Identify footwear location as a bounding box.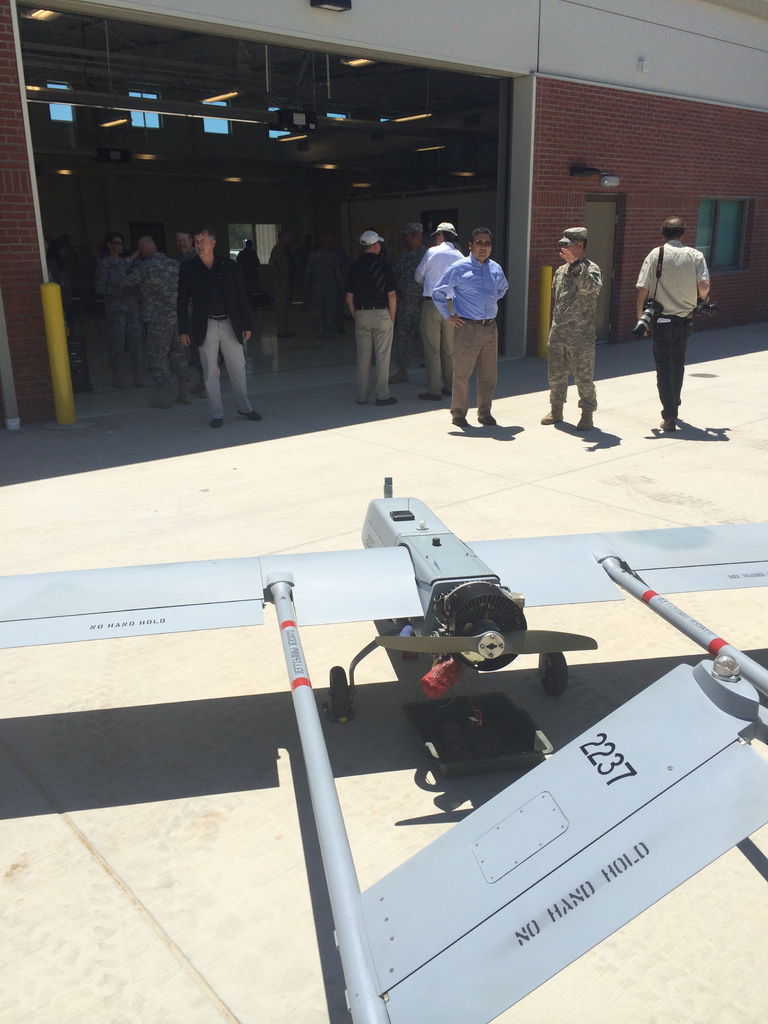
region(207, 415, 228, 433).
